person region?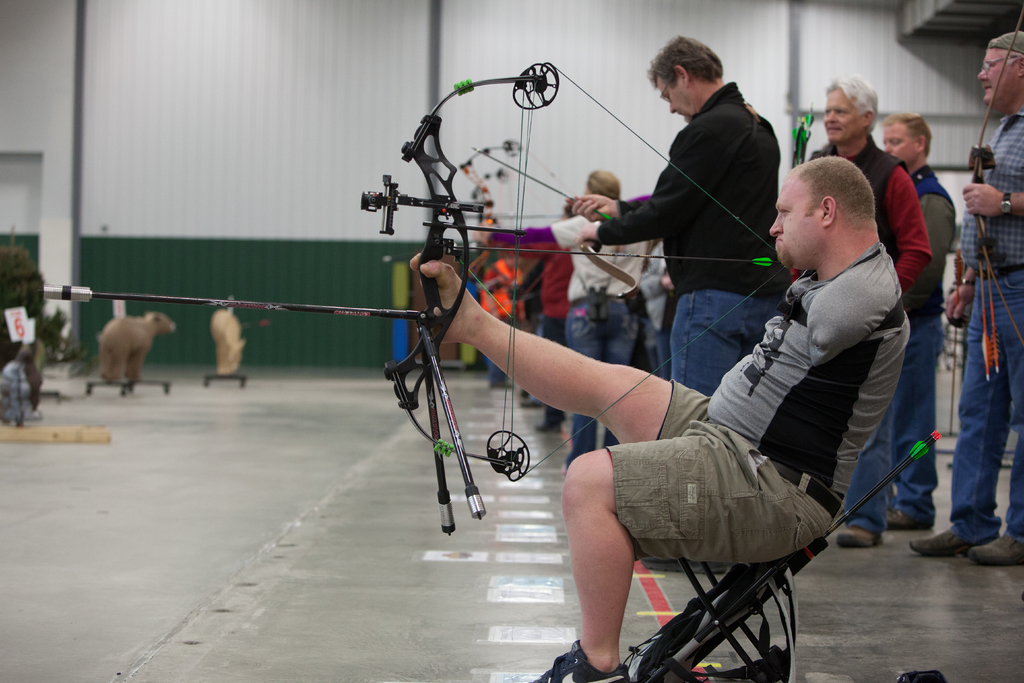
pyautogui.locateOnScreen(876, 110, 960, 532)
